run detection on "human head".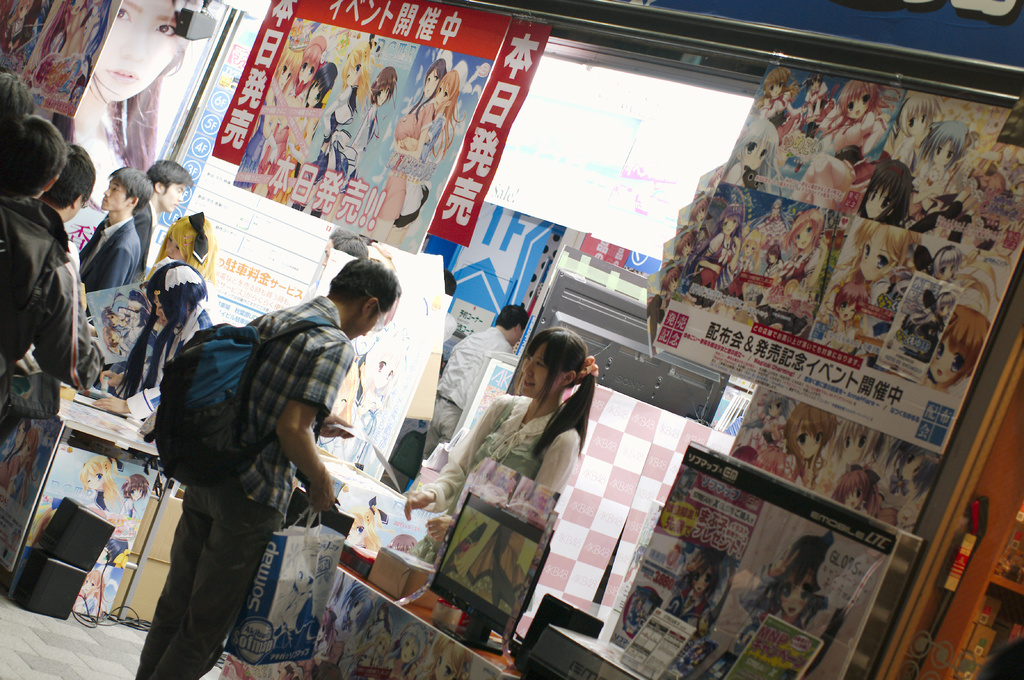
Result: (918, 119, 970, 169).
